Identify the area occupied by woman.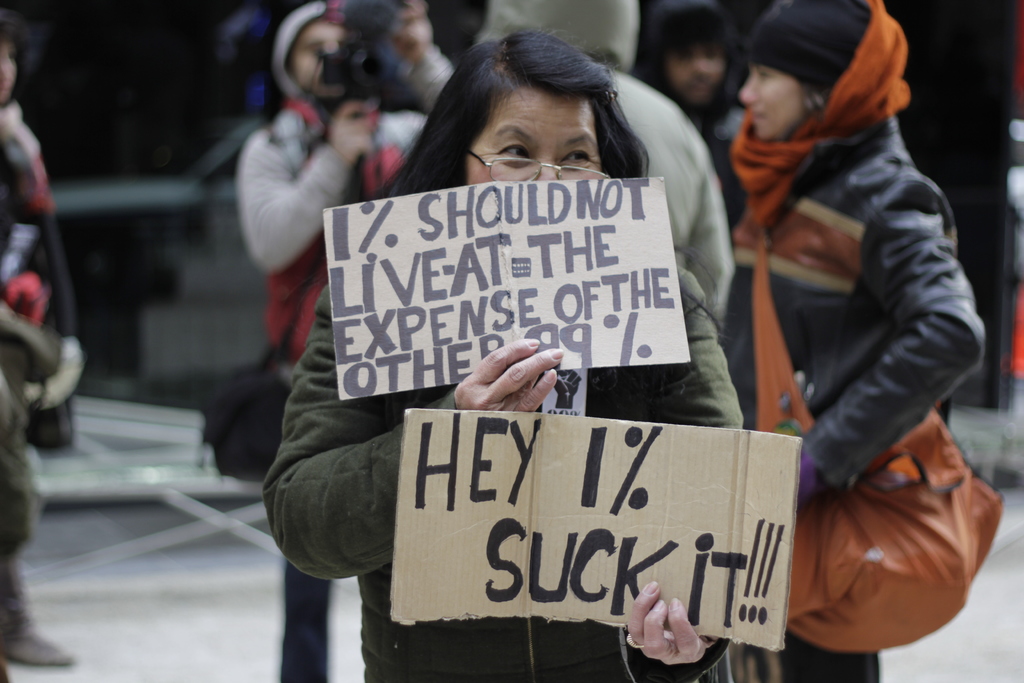
Area: region(260, 17, 758, 681).
